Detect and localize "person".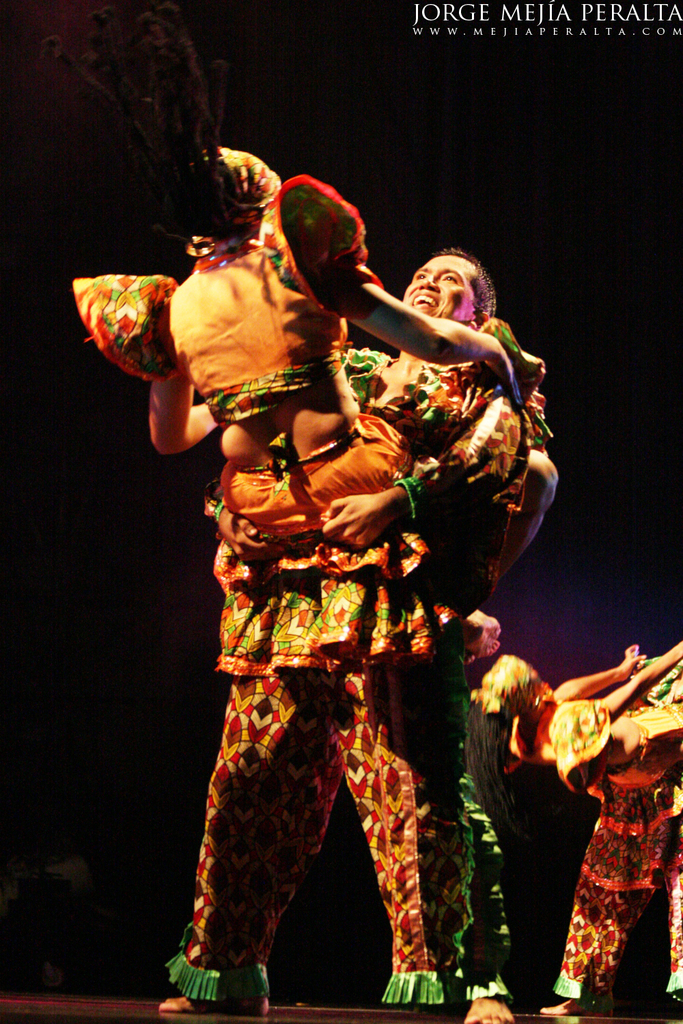
Localized at [535,655,682,1016].
